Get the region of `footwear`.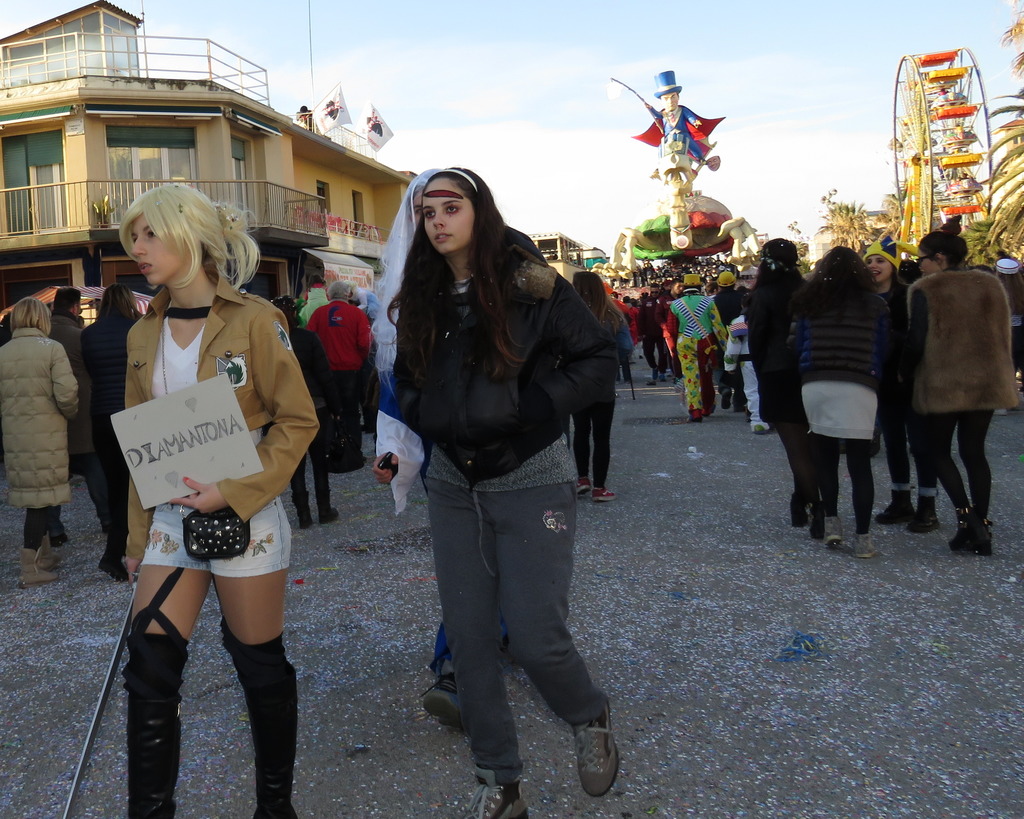
<box>720,388,733,412</box>.
